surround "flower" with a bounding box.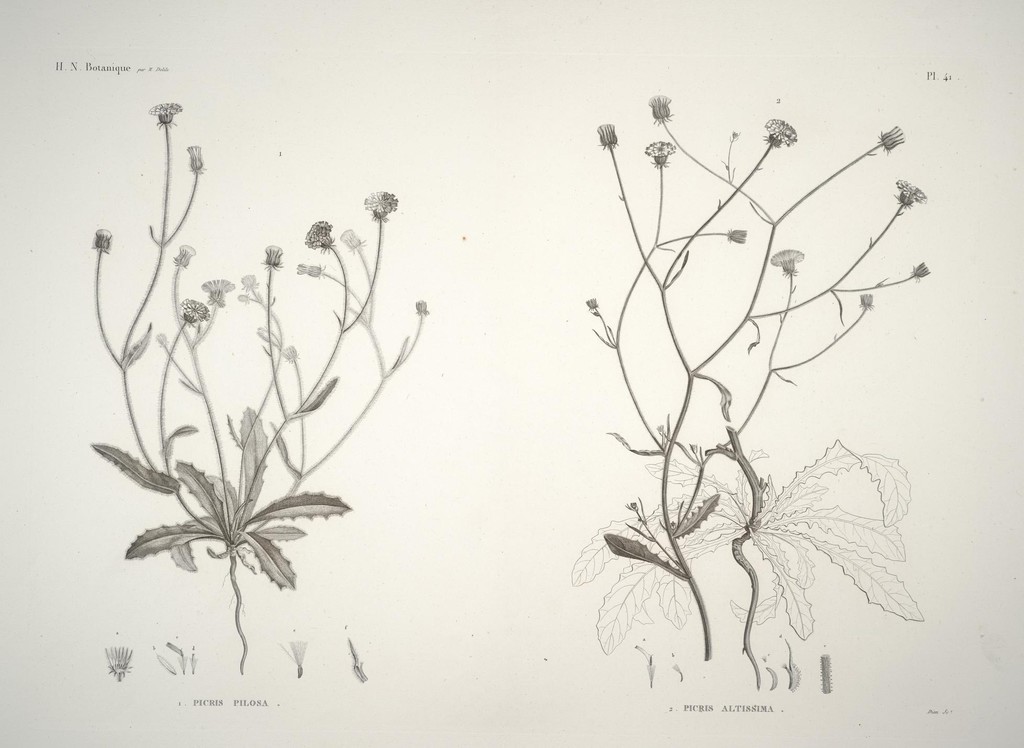
pyautogui.locateOnScreen(856, 289, 876, 311).
